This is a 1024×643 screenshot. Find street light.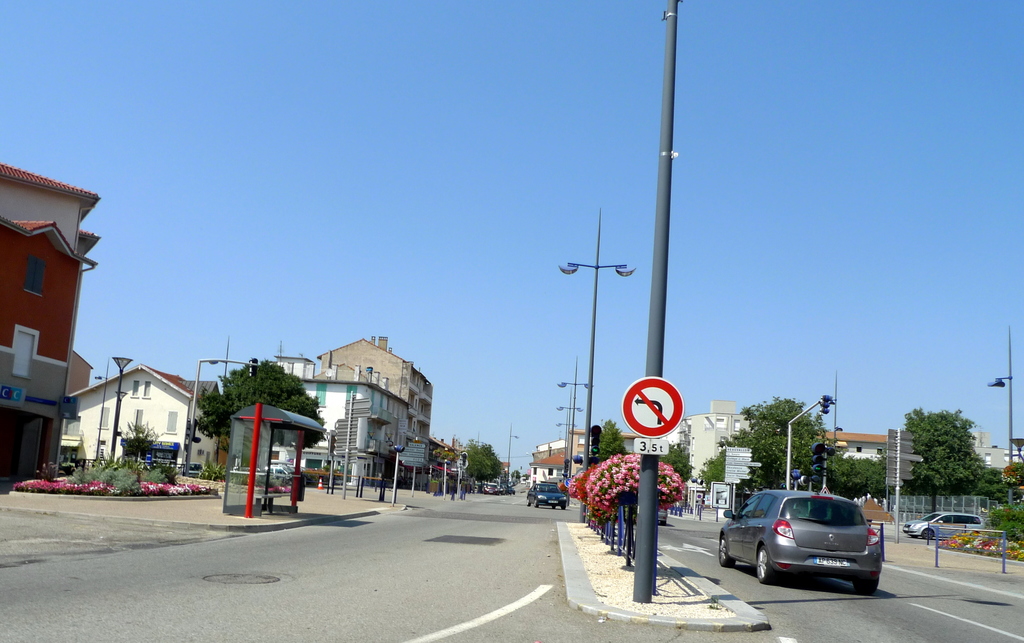
Bounding box: box=[504, 426, 525, 489].
